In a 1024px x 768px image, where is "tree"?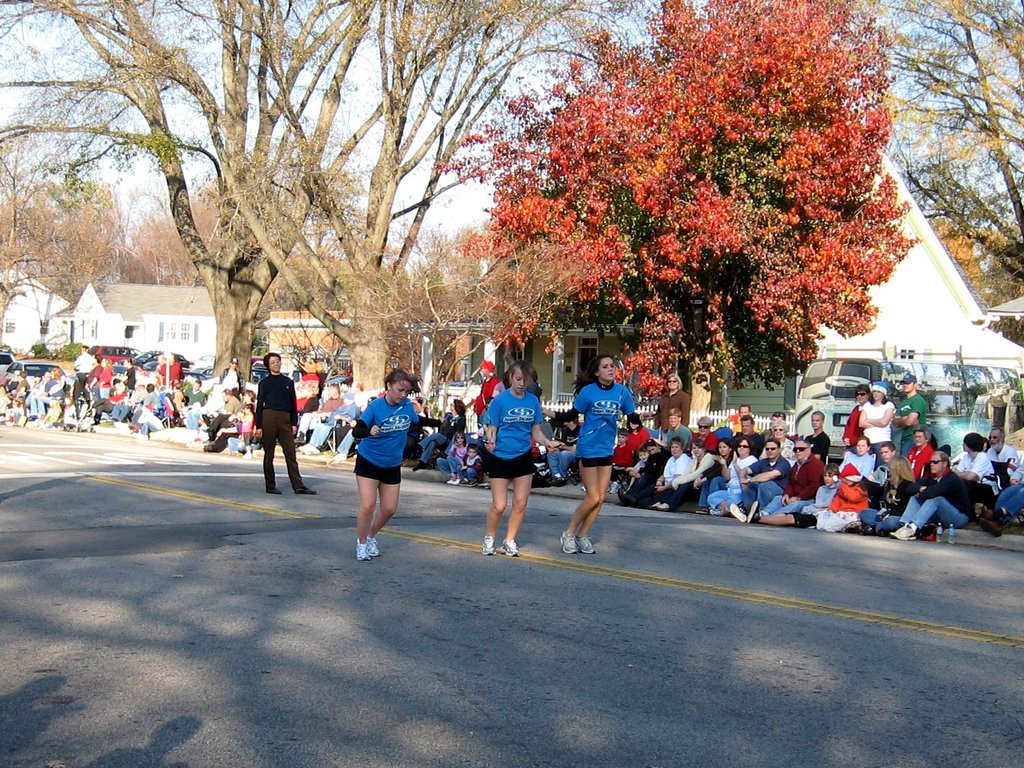
884:0:1023:346.
